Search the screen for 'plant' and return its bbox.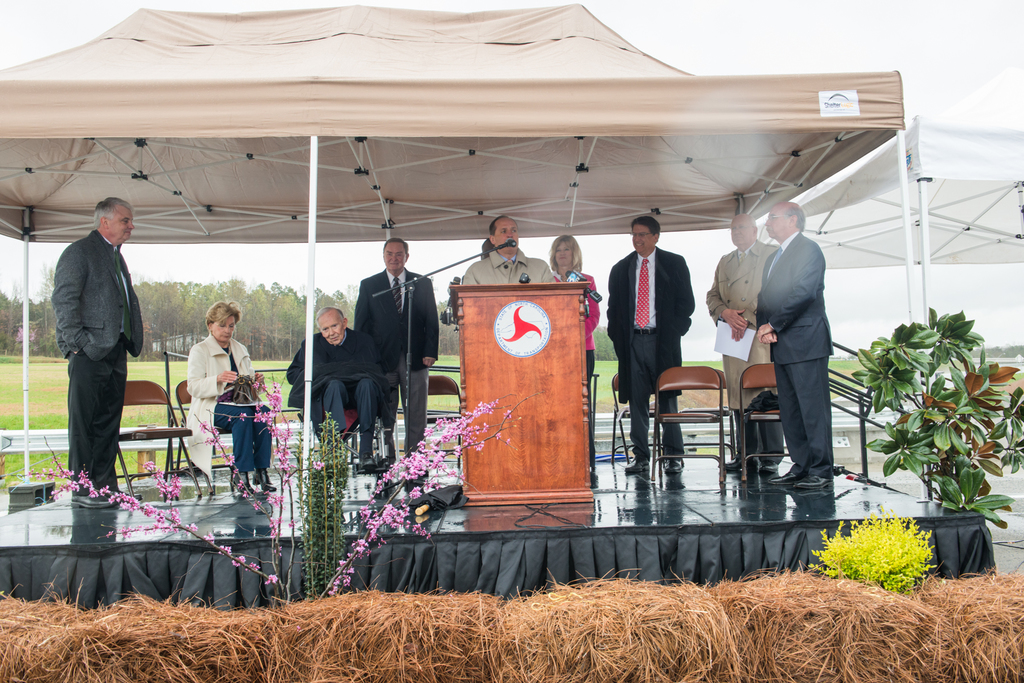
Found: region(806, 502, 940, 599).
